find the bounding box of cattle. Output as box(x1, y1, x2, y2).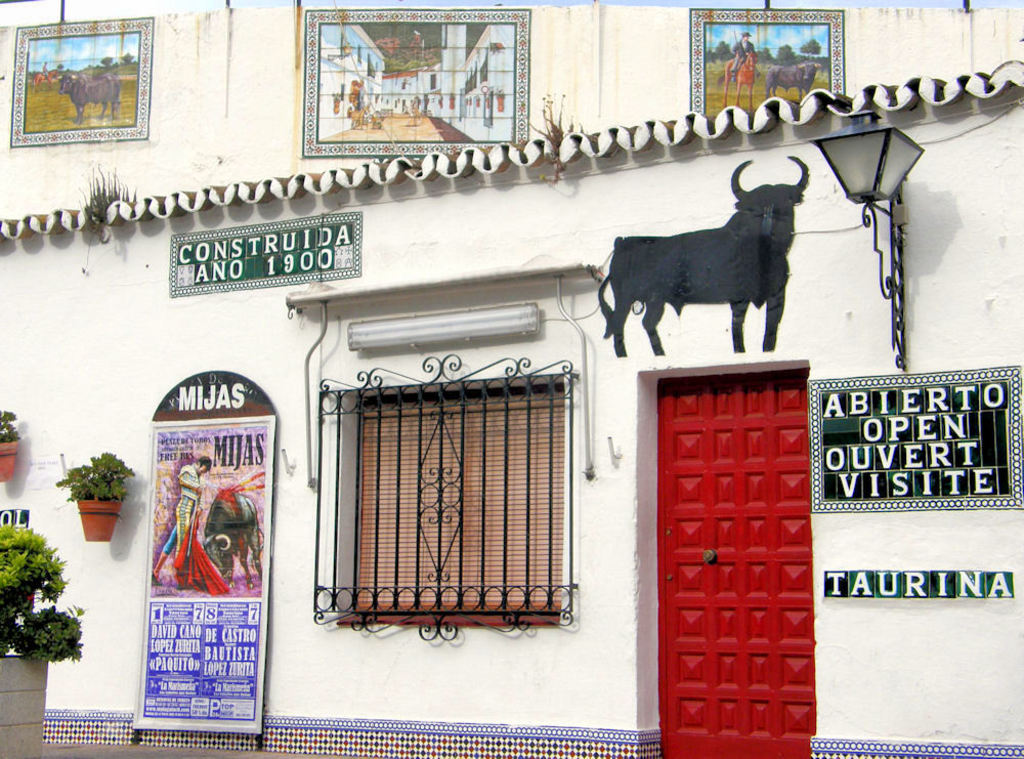
box(607, 169, 816, 349).
